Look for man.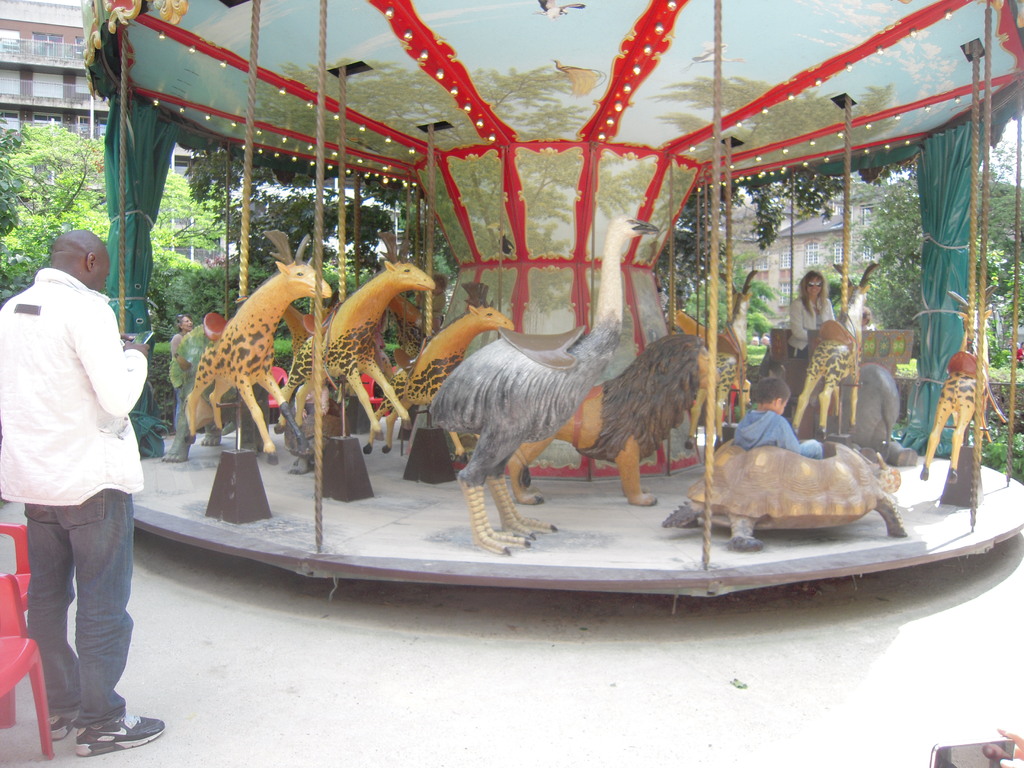
Found: BBox(6, 193, 157, 742).
